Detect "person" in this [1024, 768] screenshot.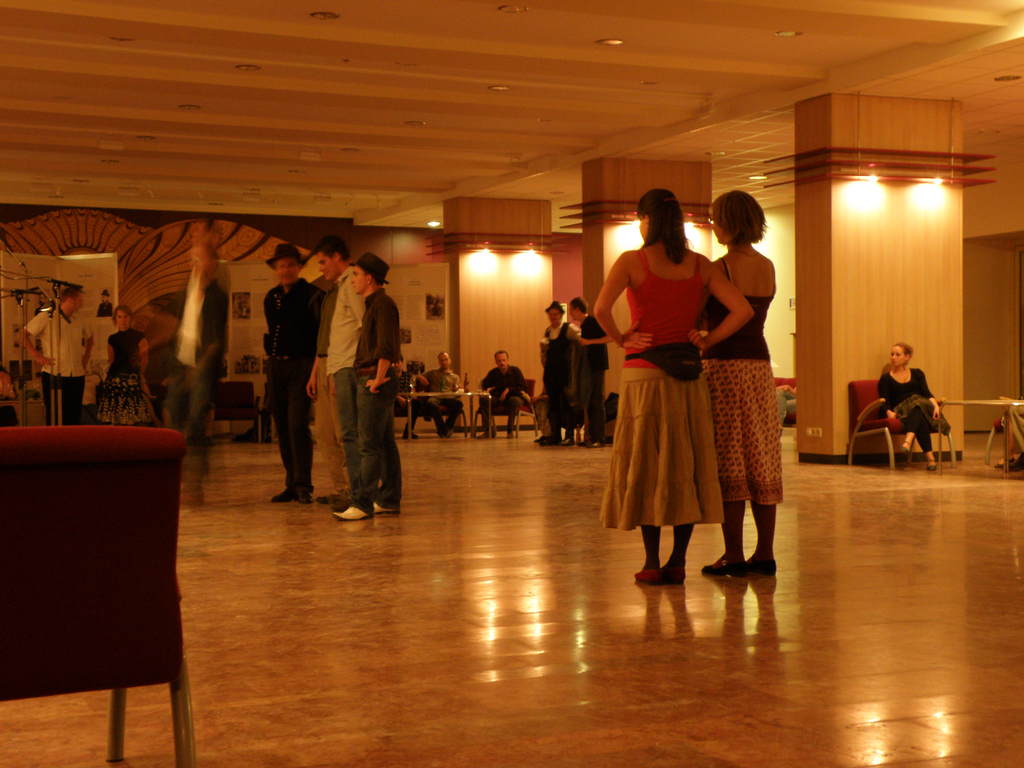
Detection: {"left": 414, "top": 349, "right": 467, "bottom": 437}.
